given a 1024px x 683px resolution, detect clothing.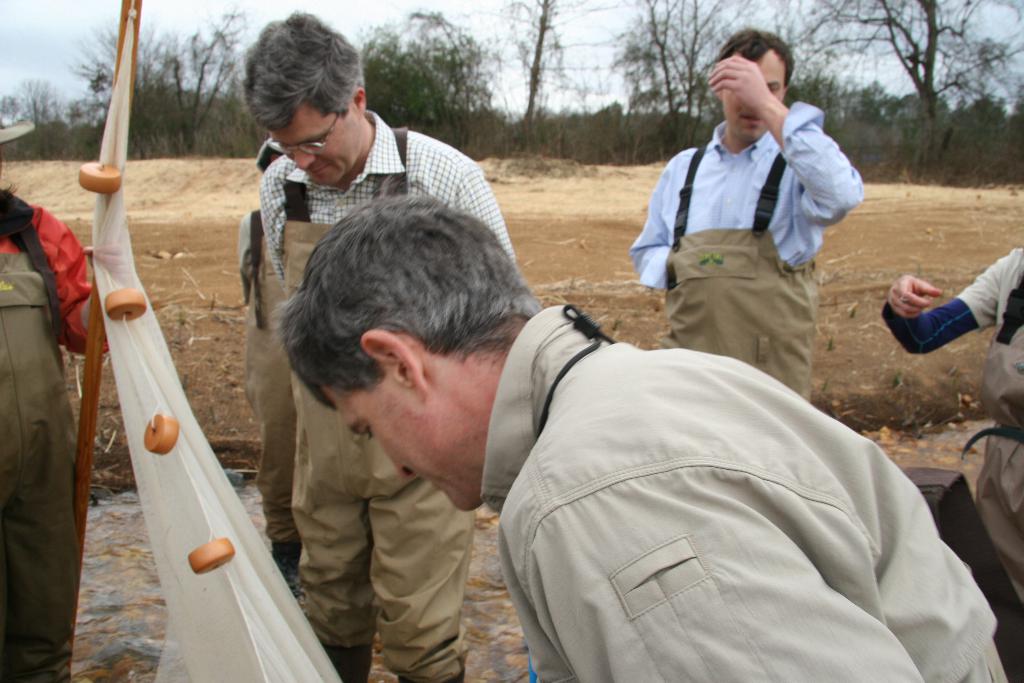
<bbox>234, 103, 520, 682</bbox>.
